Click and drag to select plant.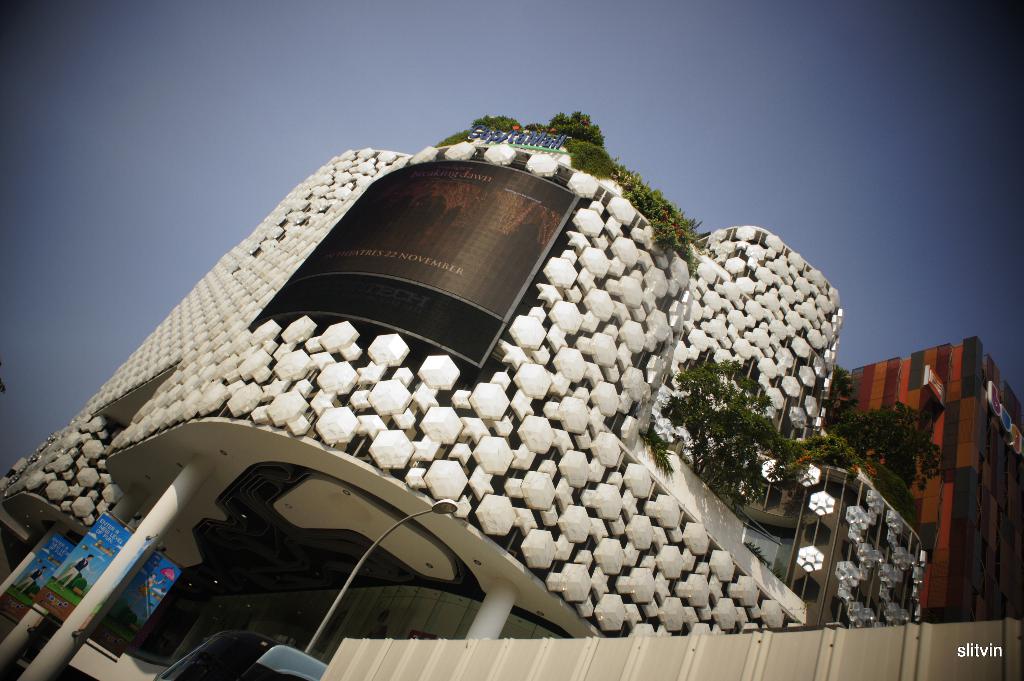
Selection: 433:109:530:148.
